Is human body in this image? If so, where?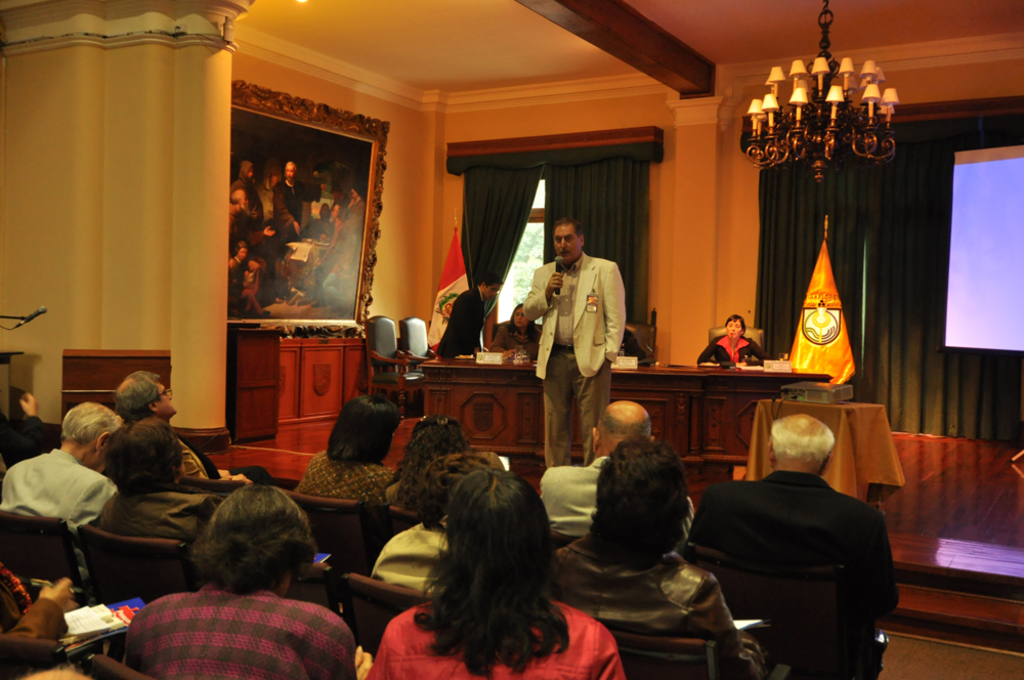
Yes, at Rect(524, 254, 629, 474).
